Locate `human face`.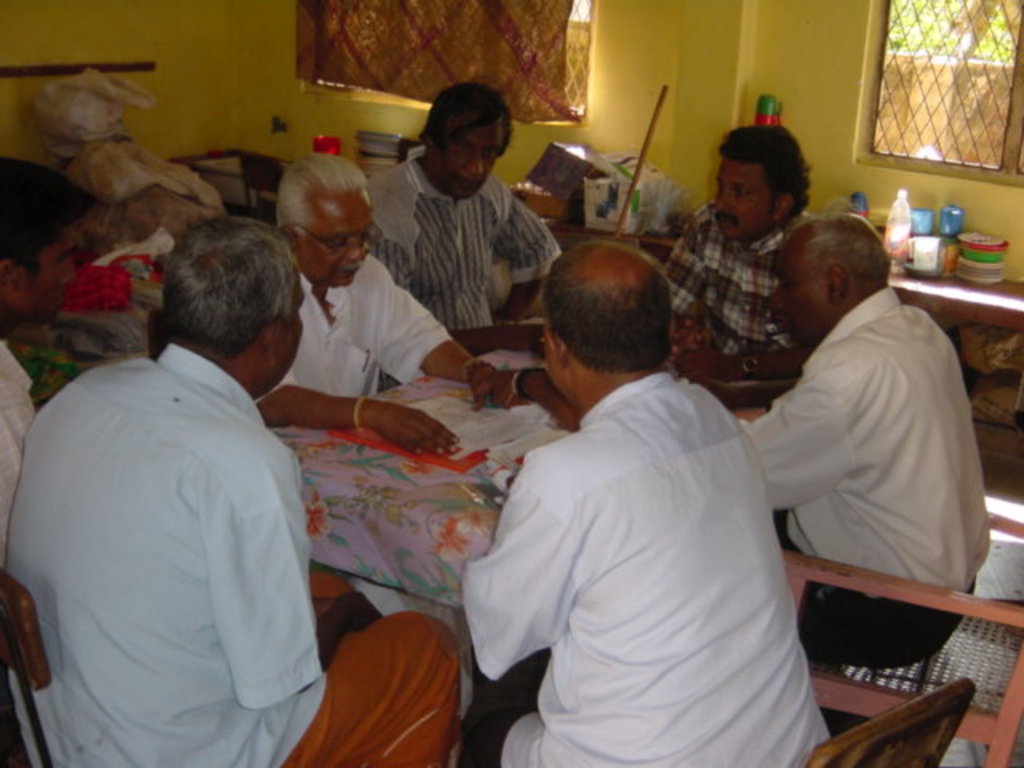
Bounding box: [715,155,779,240].
